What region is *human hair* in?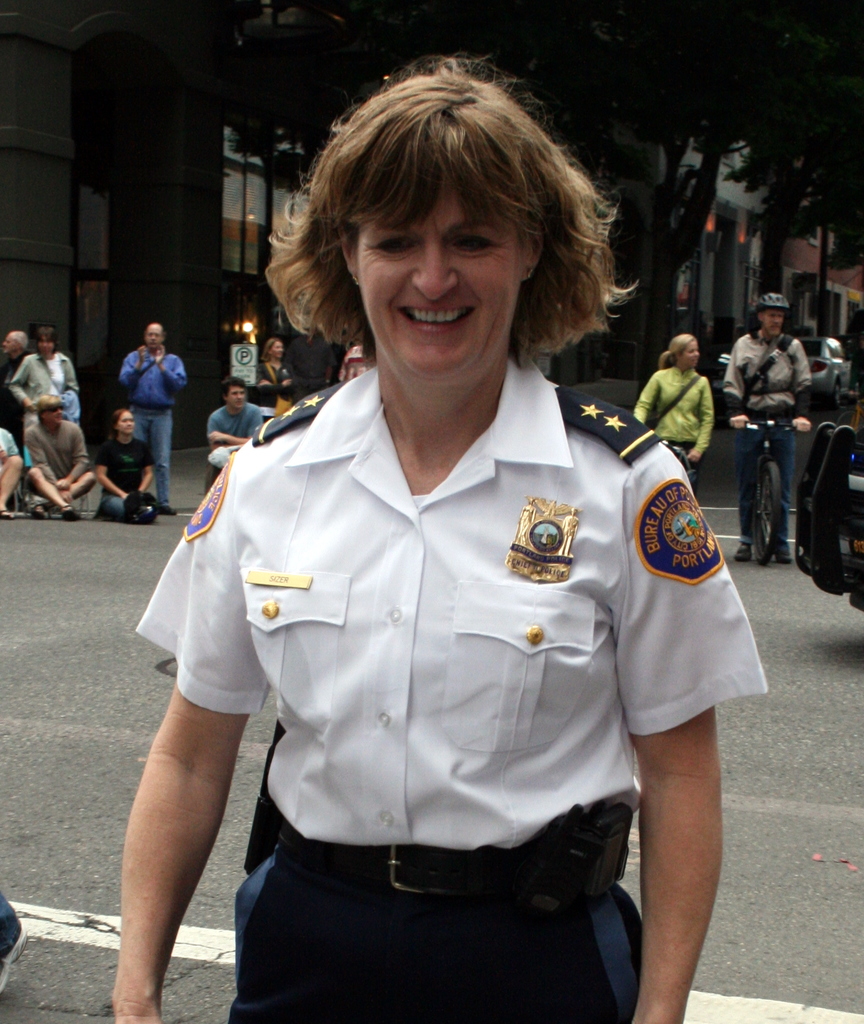
bbox=[15, 328, 29, 345].
